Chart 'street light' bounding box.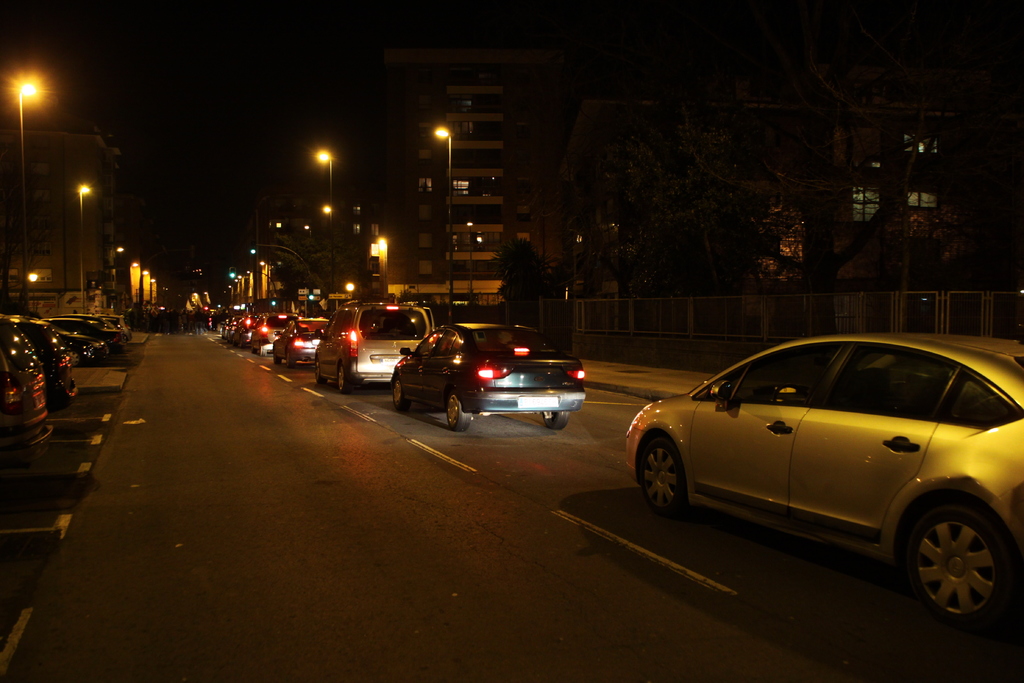
Charted: (423, 125, 457, 305).
